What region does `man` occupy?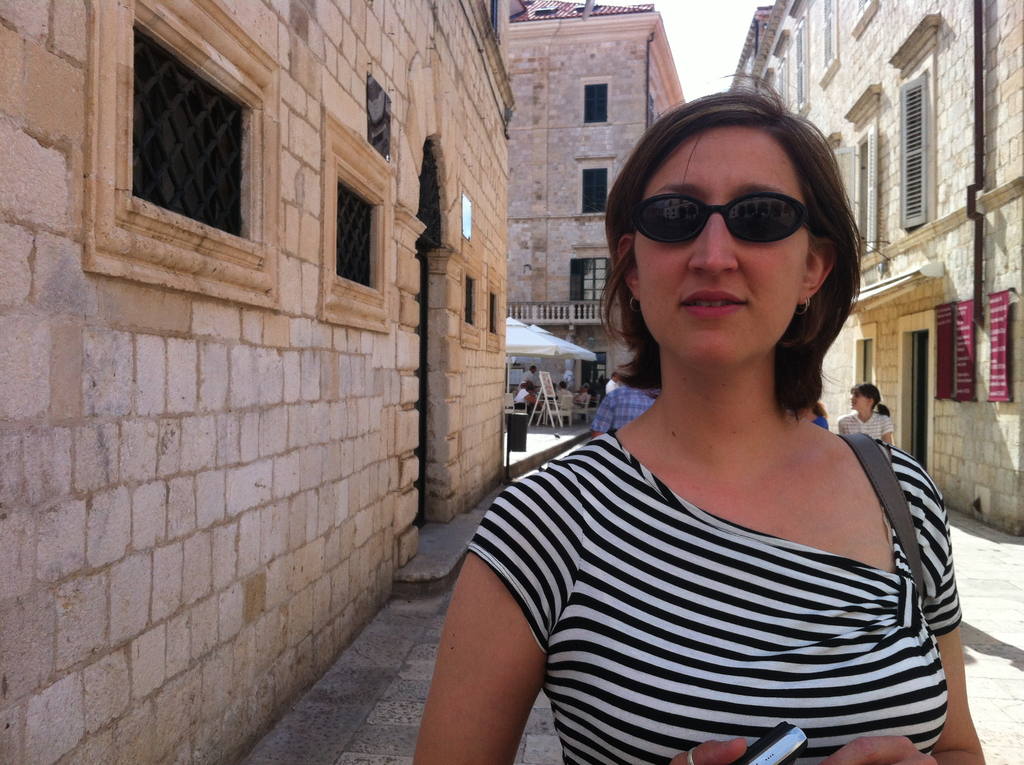
rect(604, 372, 620, 397).
